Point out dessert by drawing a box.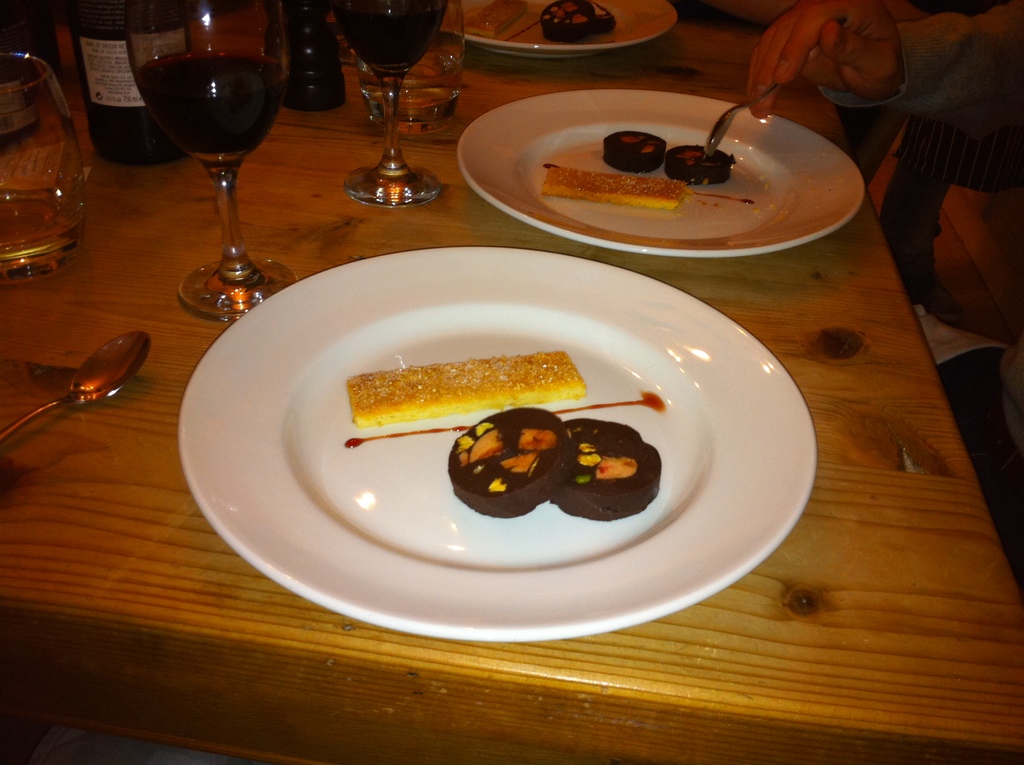
(left=468, top=0, right=527, bottom=28).
